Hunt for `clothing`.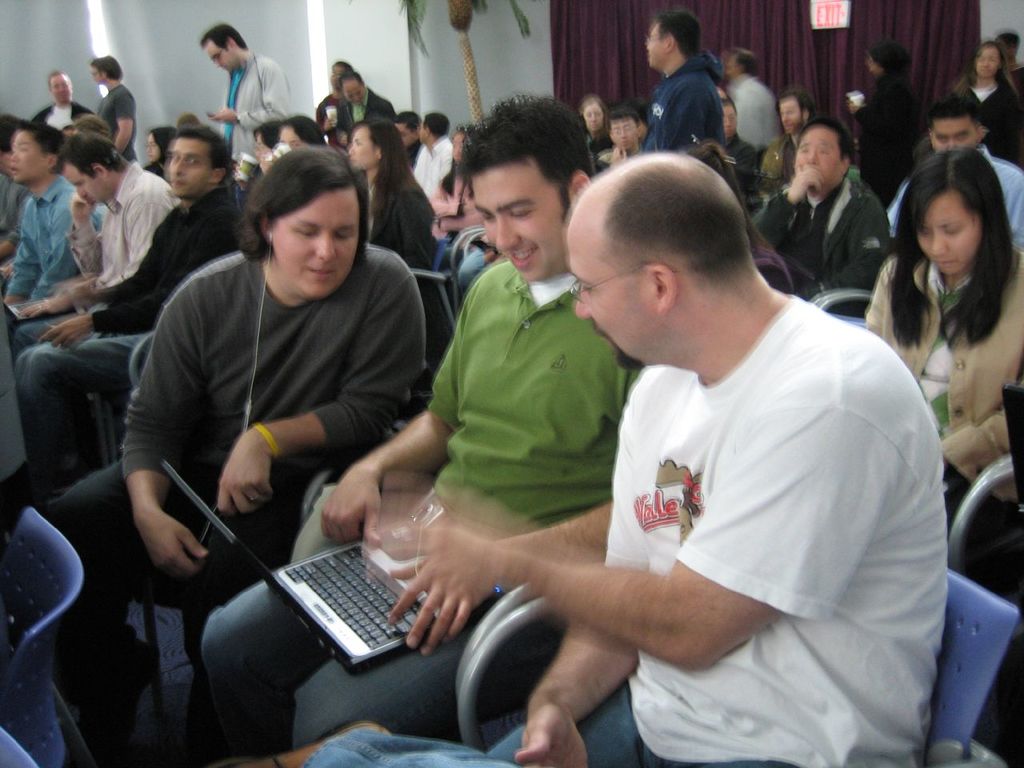
Hunted down at 125, 250, 422, 478.
